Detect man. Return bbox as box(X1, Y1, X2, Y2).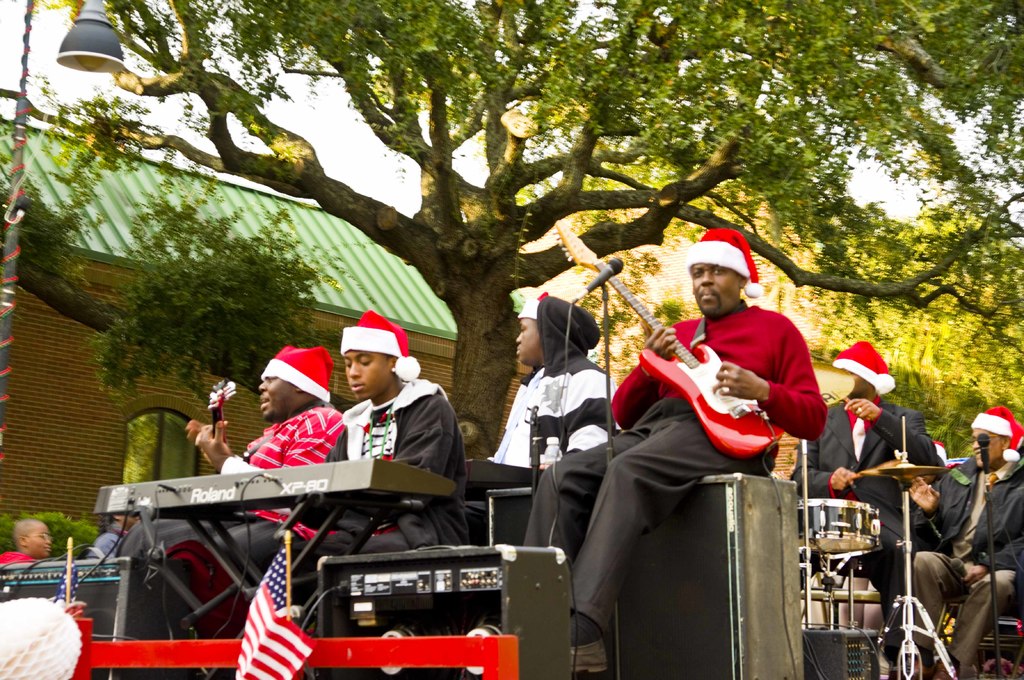
box(799, 340, 939, 679).
